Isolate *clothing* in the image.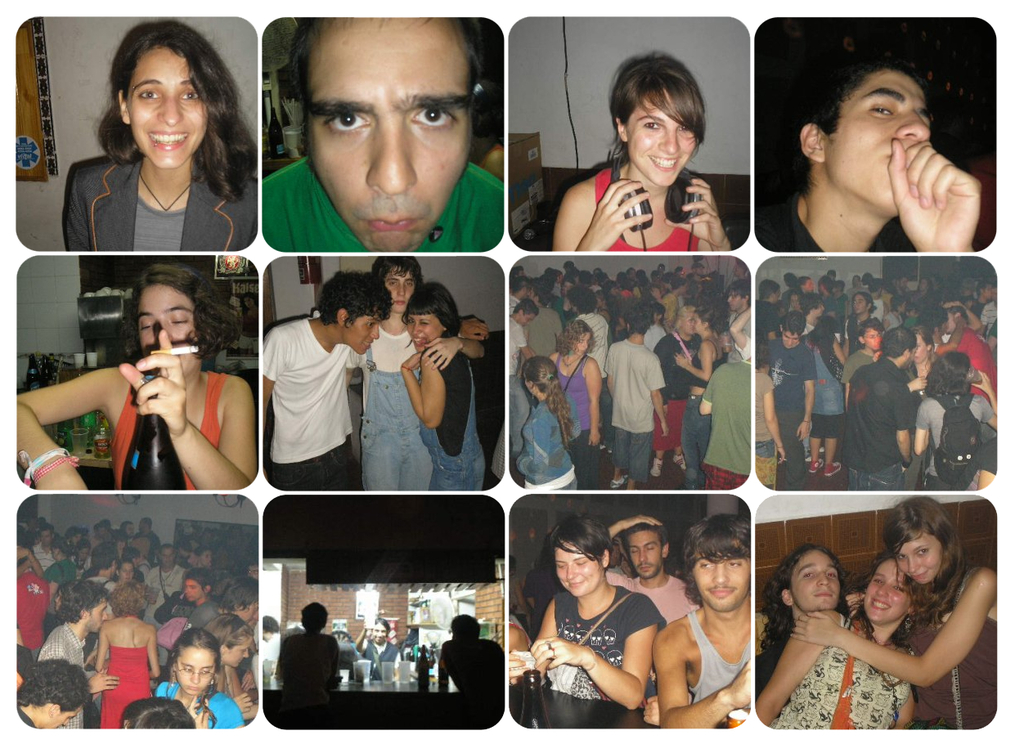
Isolated region: region(838, 353, 909, 491).
